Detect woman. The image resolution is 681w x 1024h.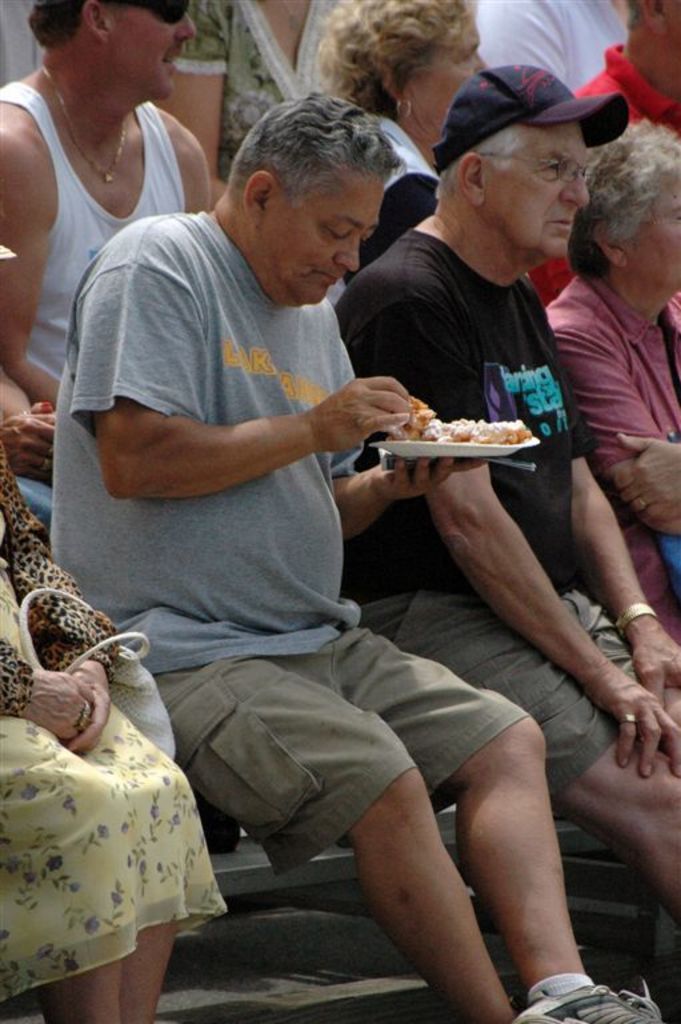
box(0, 401, 236, 1023).
